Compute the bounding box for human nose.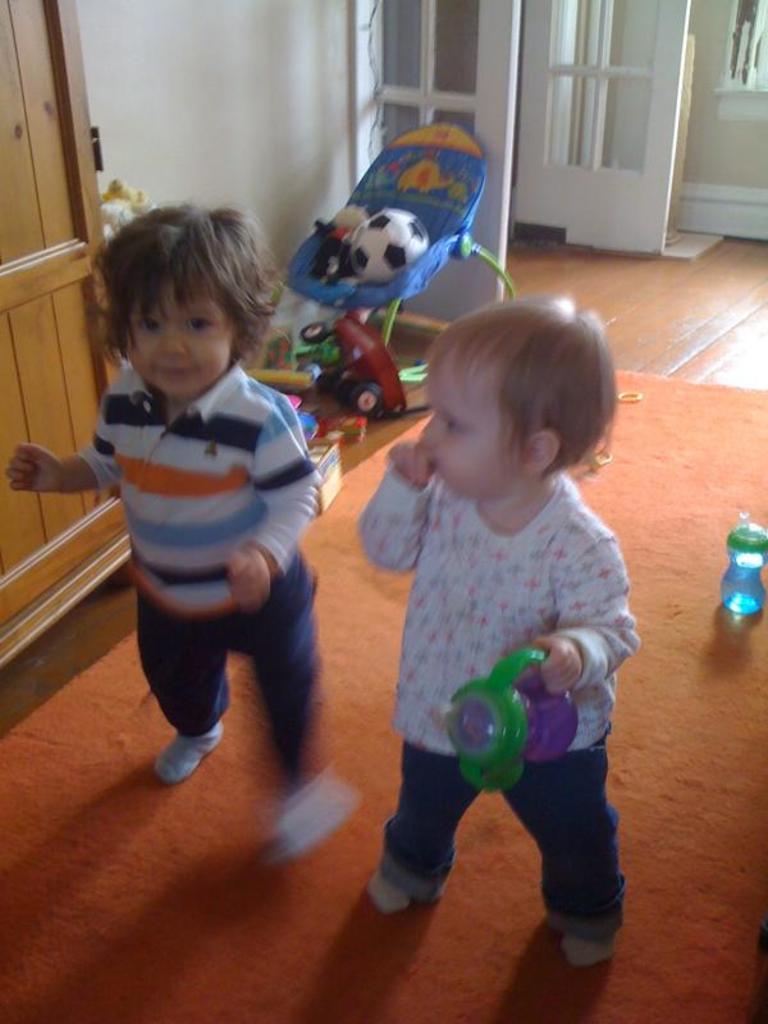
select_region(159, 325, 183, 361).
